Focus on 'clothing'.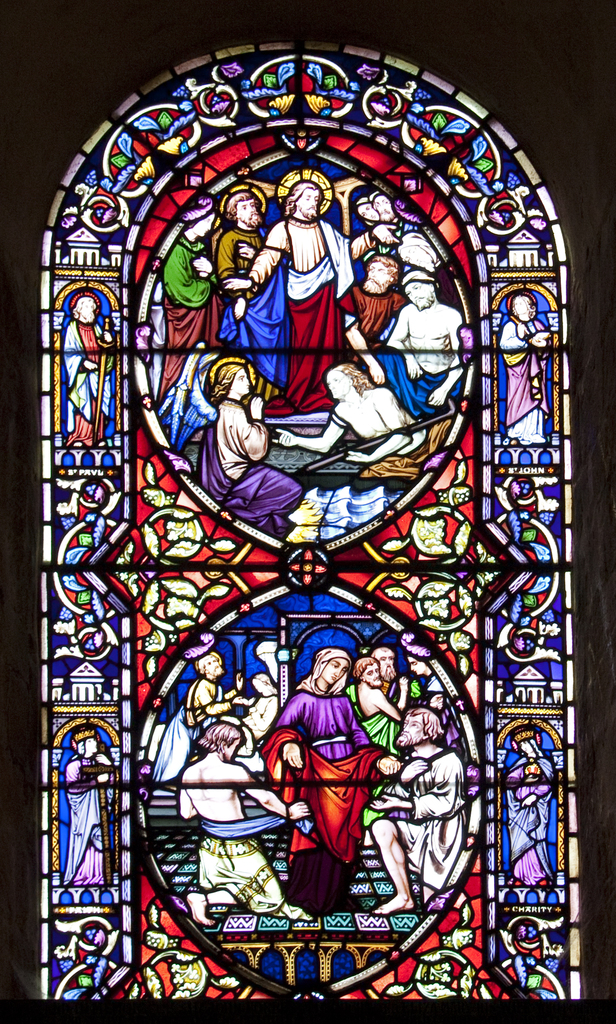
Focused at Rect(208, 231, 294, 394).
